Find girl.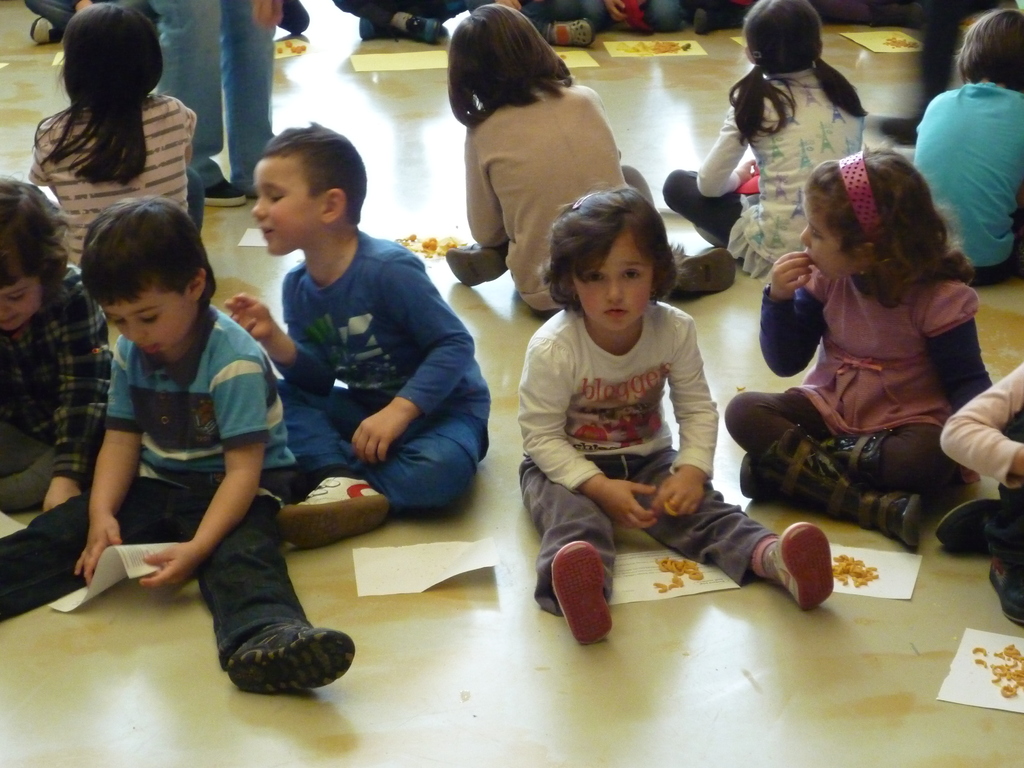
[445, 3, 737, 320].
